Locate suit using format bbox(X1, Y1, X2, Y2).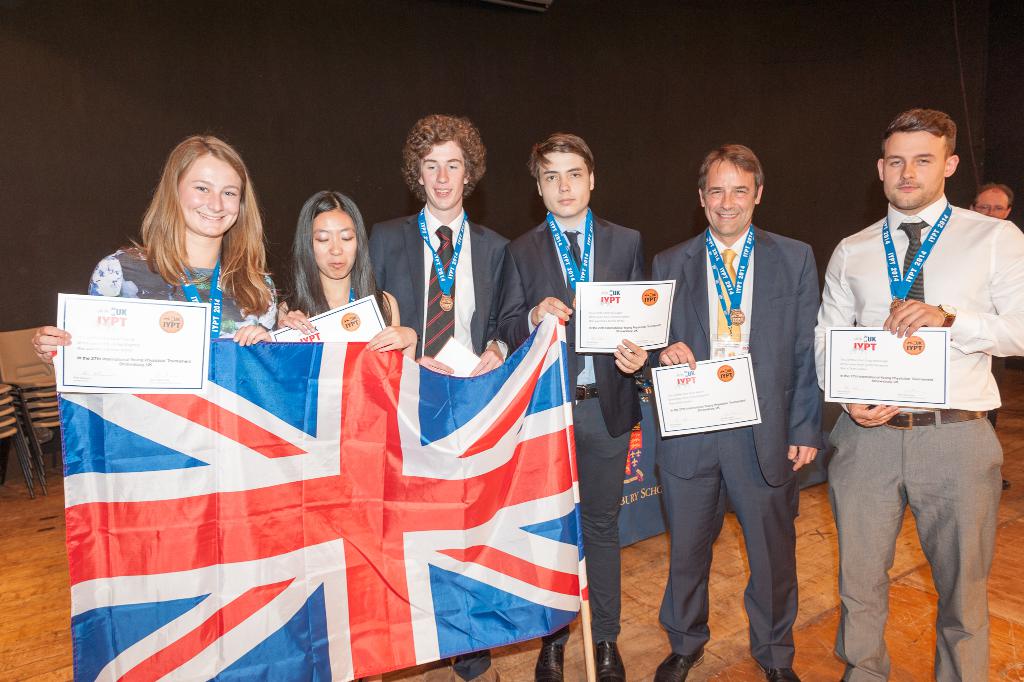
bbox(648, 226, 819, 666).
